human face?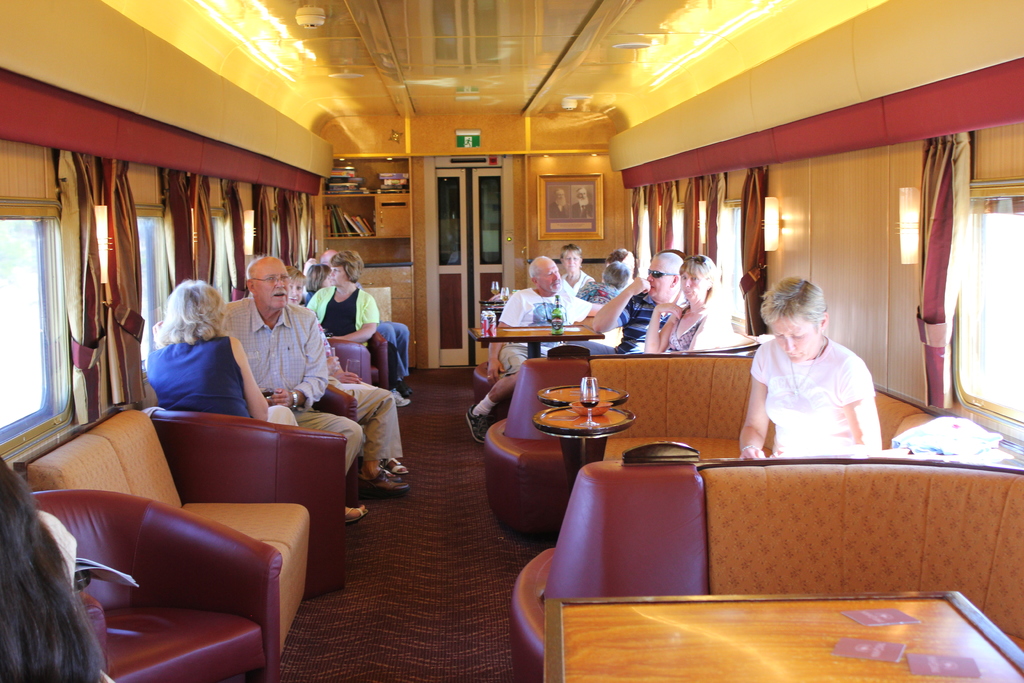
[677,260,710,300]
